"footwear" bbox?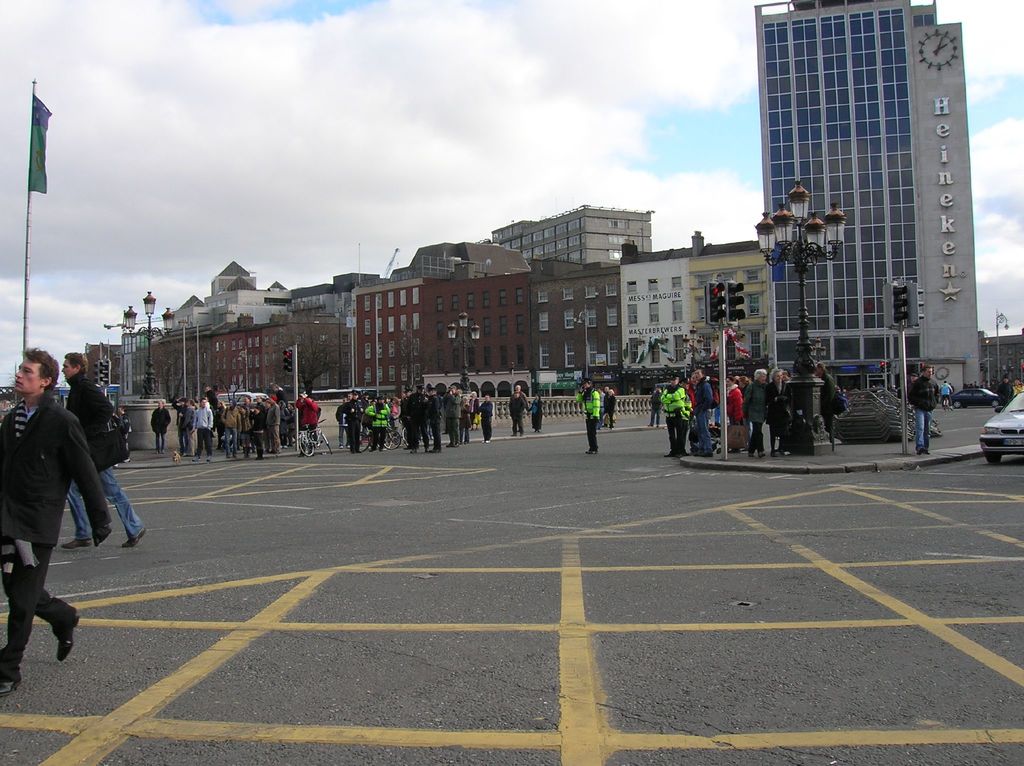
(left=412, top=448, right=414, bottom=452)
